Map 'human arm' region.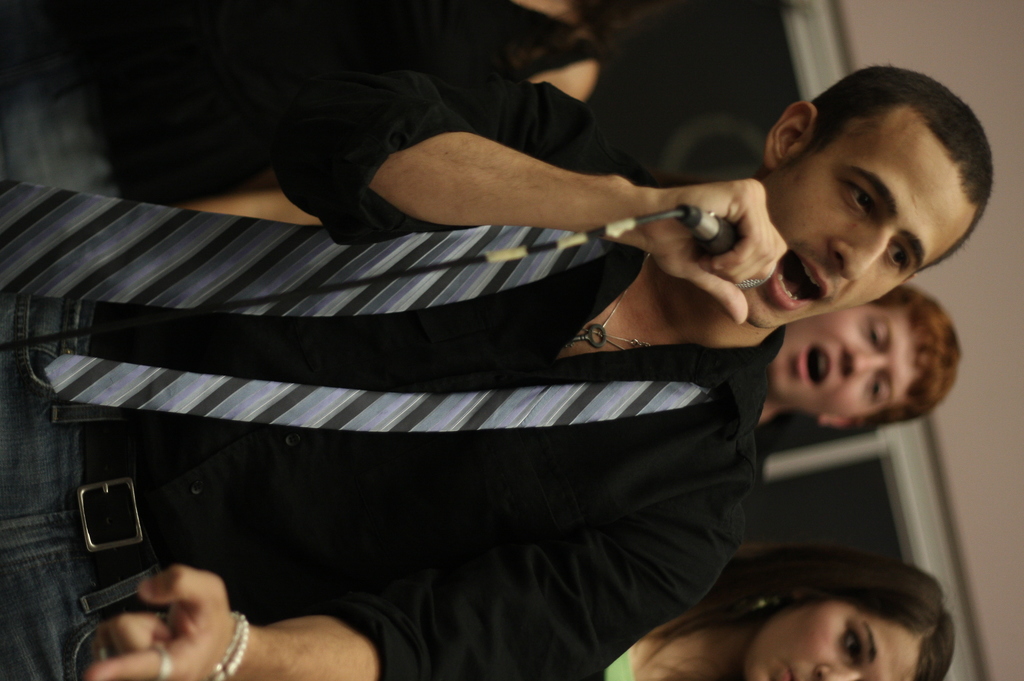
Mapped to left=272, top=59, right=789, bottom=327.
